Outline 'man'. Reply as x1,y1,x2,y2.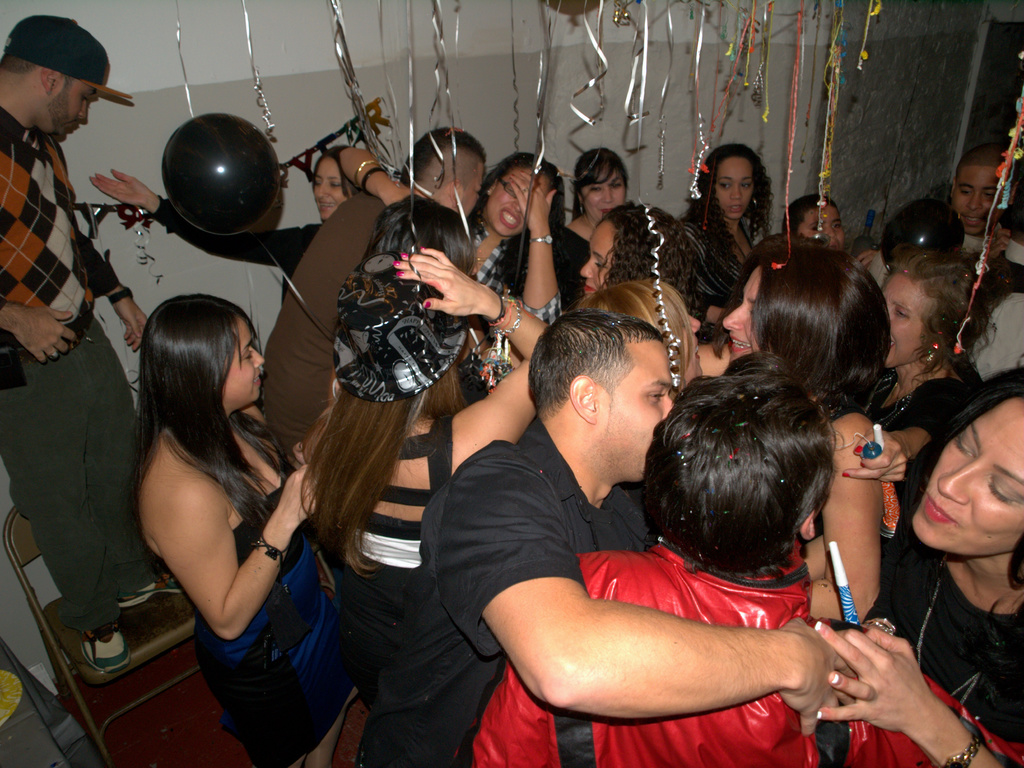
255,119,483,473.
